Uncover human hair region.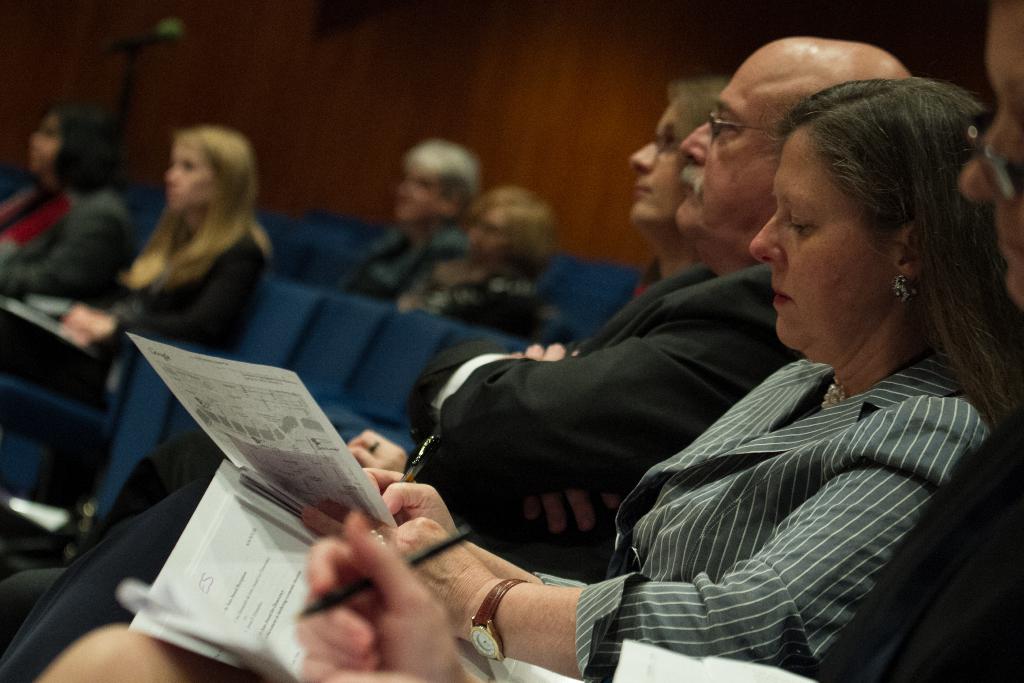
Uncovered: select_region(40, 102, 118, 194).
